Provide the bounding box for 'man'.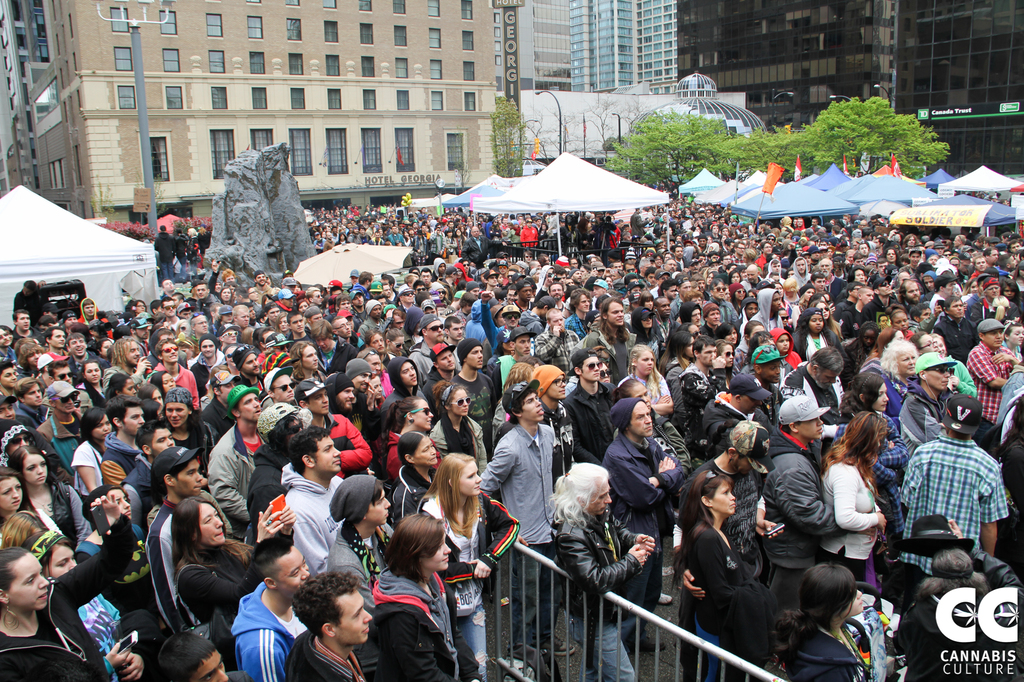
840,241,850,253.
